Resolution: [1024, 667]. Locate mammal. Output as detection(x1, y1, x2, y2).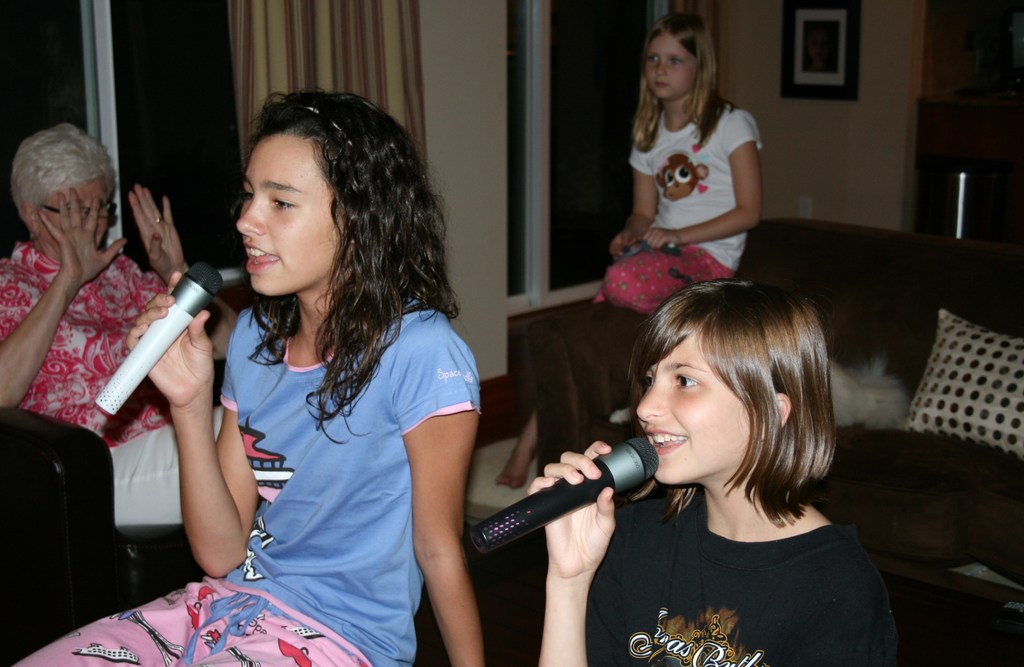
detection(496, 17, 761, 493).
